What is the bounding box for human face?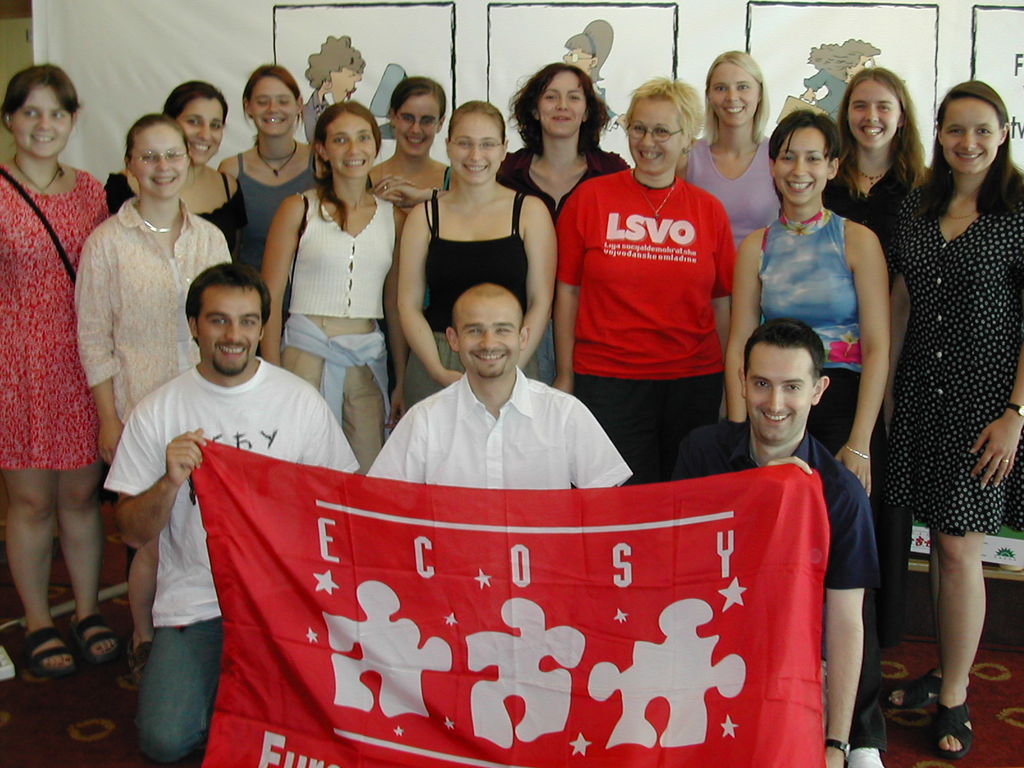
[x1=630, y1=99, x2=685, y2=172].
